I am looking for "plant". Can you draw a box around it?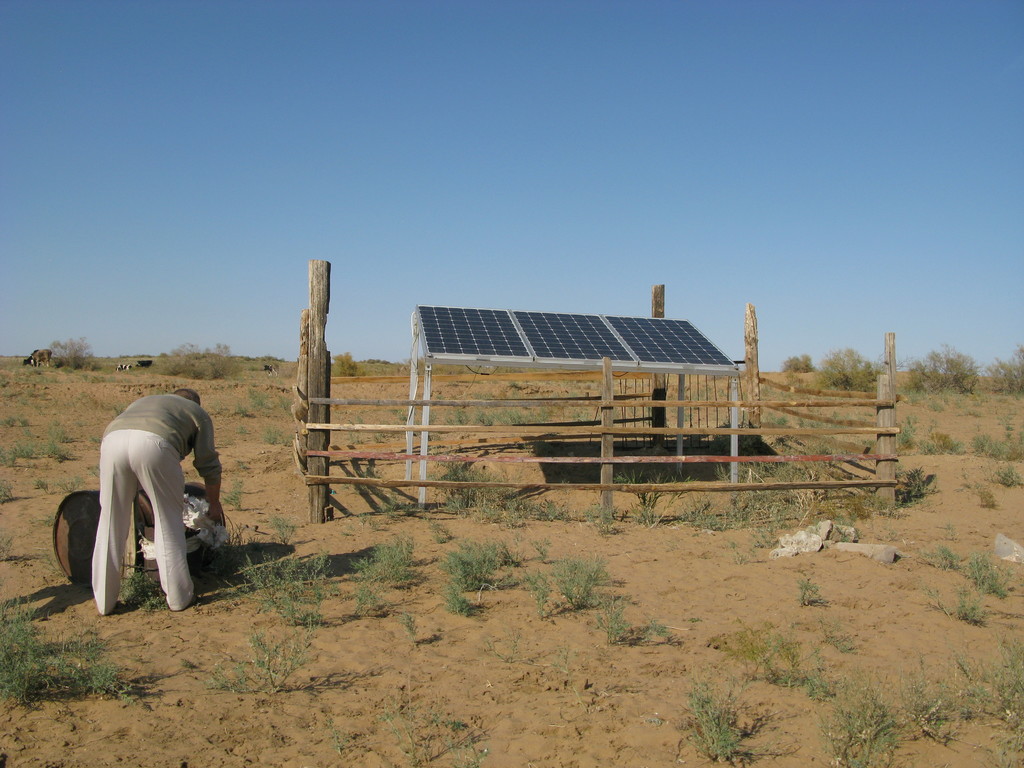
Sure, the bounding box is <bbox>260, 421, 292, 449</bbox>.
